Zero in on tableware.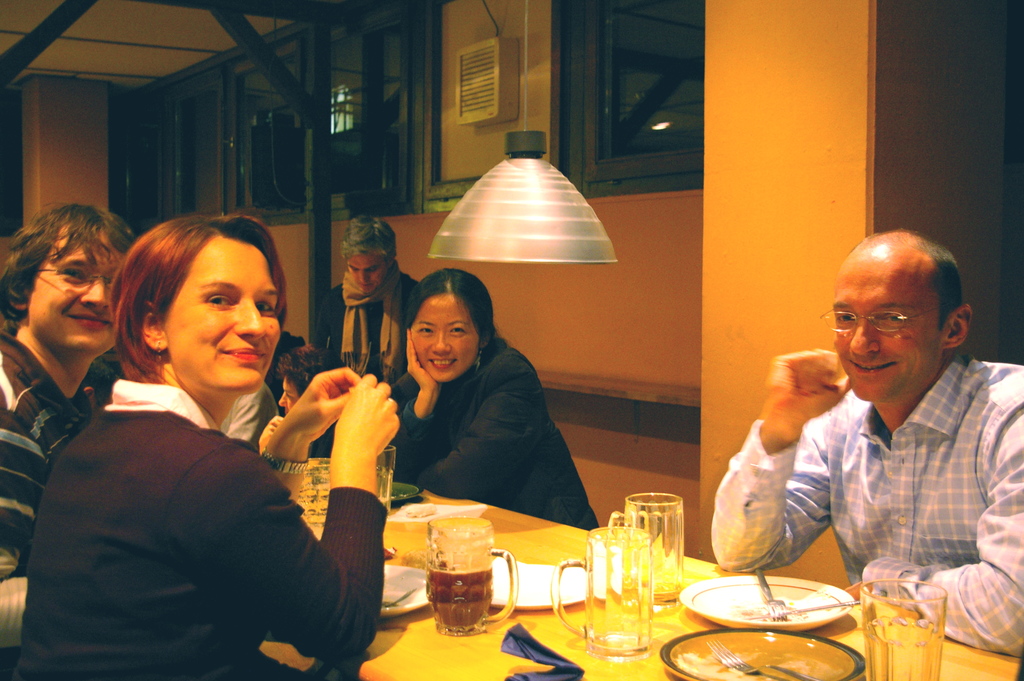
Zeroed in: rect(859, 577, 943, 680).
